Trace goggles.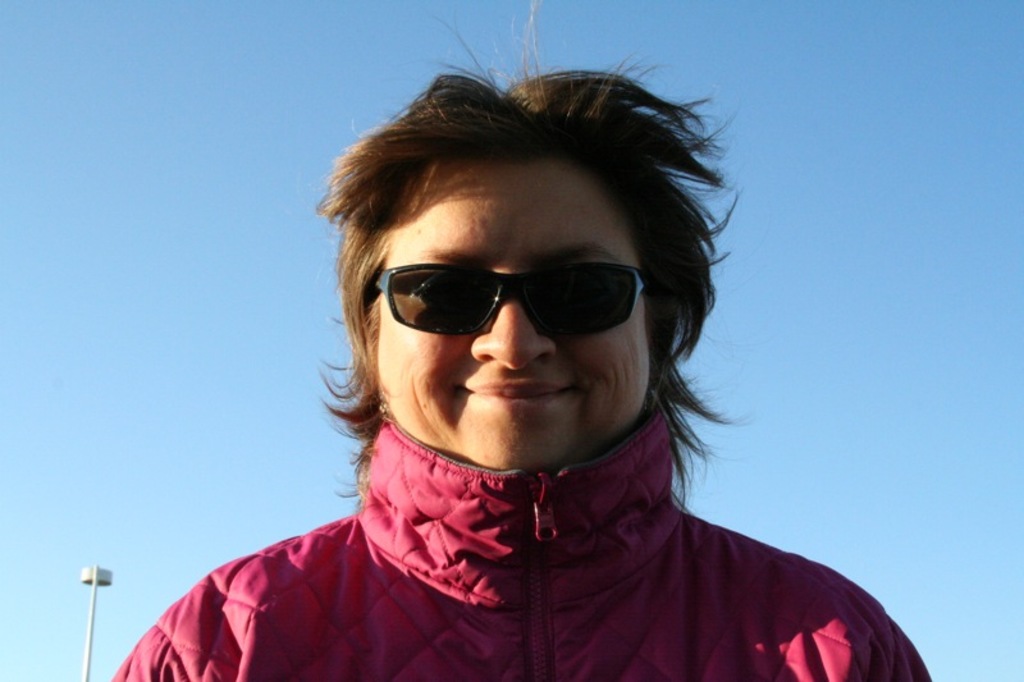
Traced to BBox(371, 248, 657, 349).
